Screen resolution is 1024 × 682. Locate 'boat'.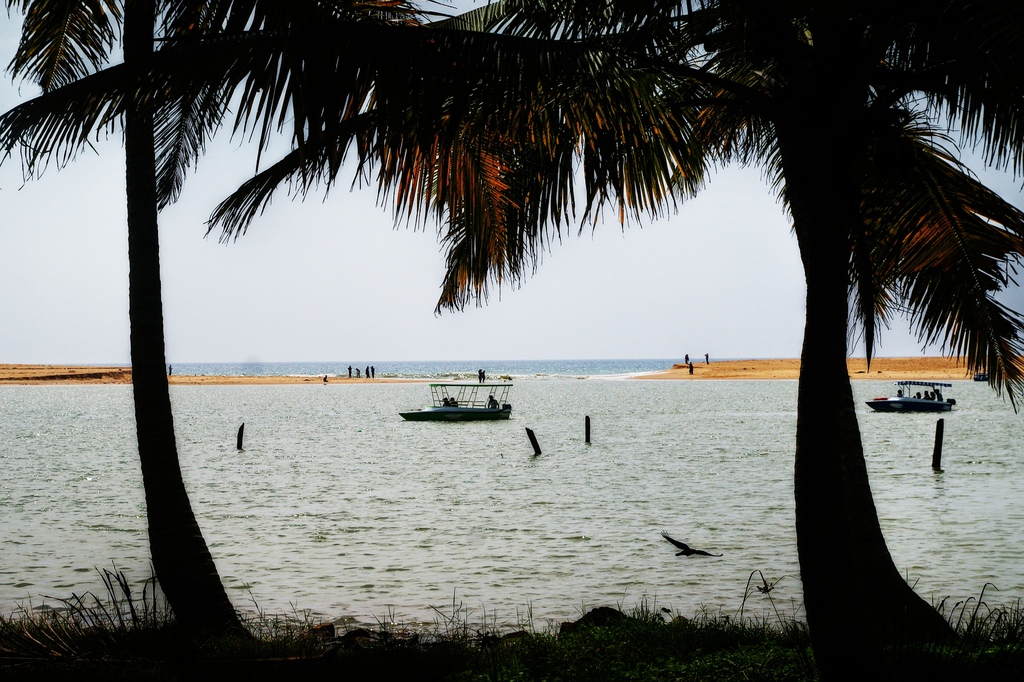
[x1=972, y1=372, x2=995, y2=381].
